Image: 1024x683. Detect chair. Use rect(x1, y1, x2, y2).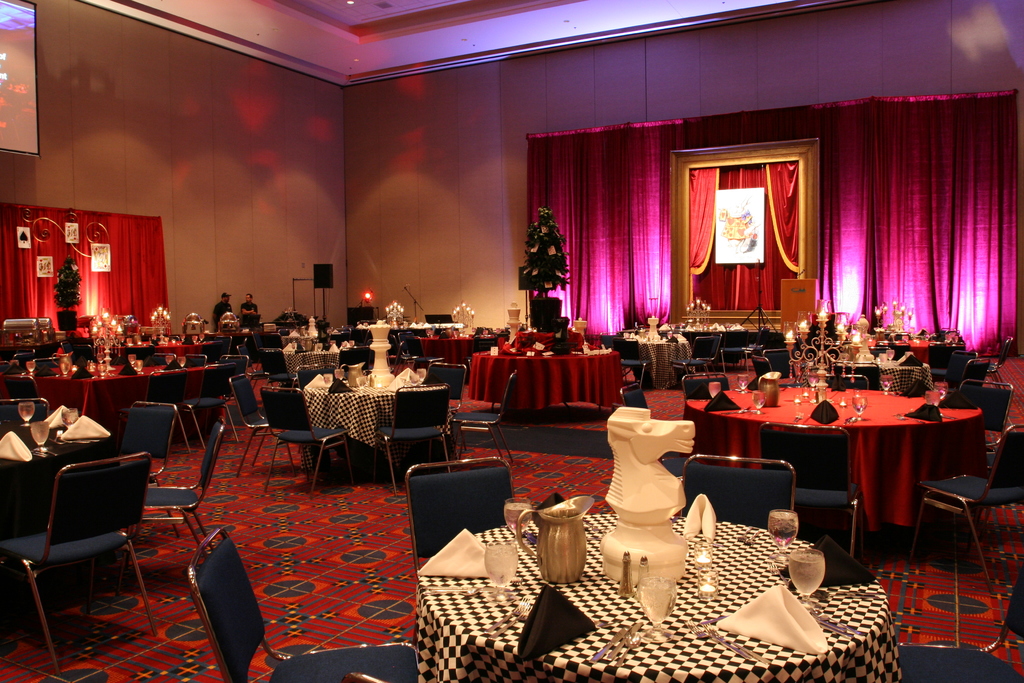
rect(824, 372, 871, 390).
